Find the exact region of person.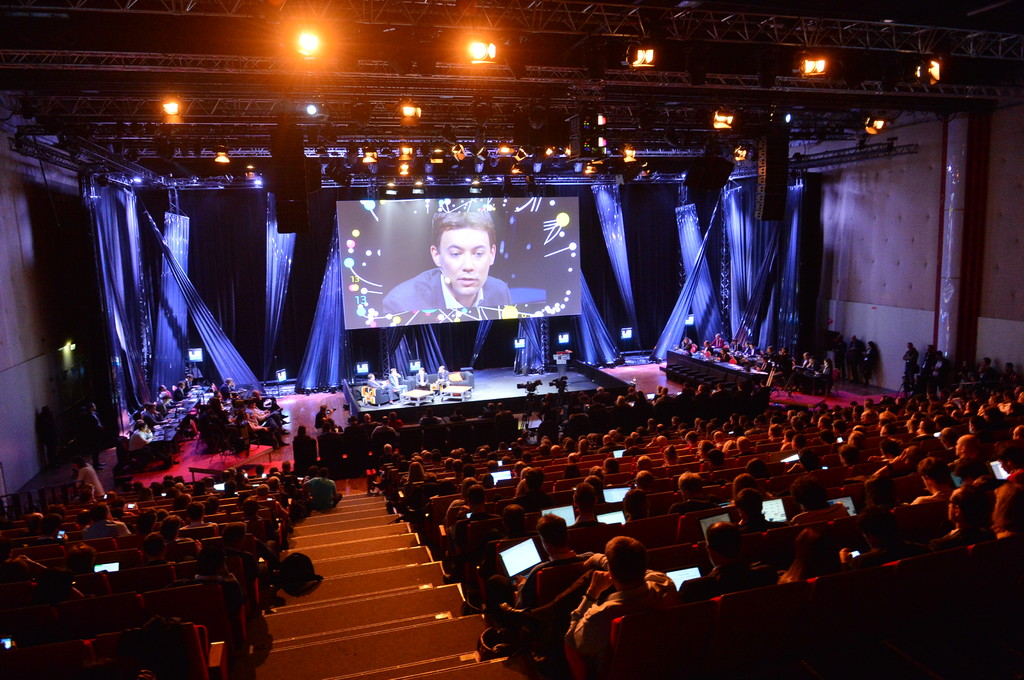
Exact region: select_region(30, 478, 67, 535).
